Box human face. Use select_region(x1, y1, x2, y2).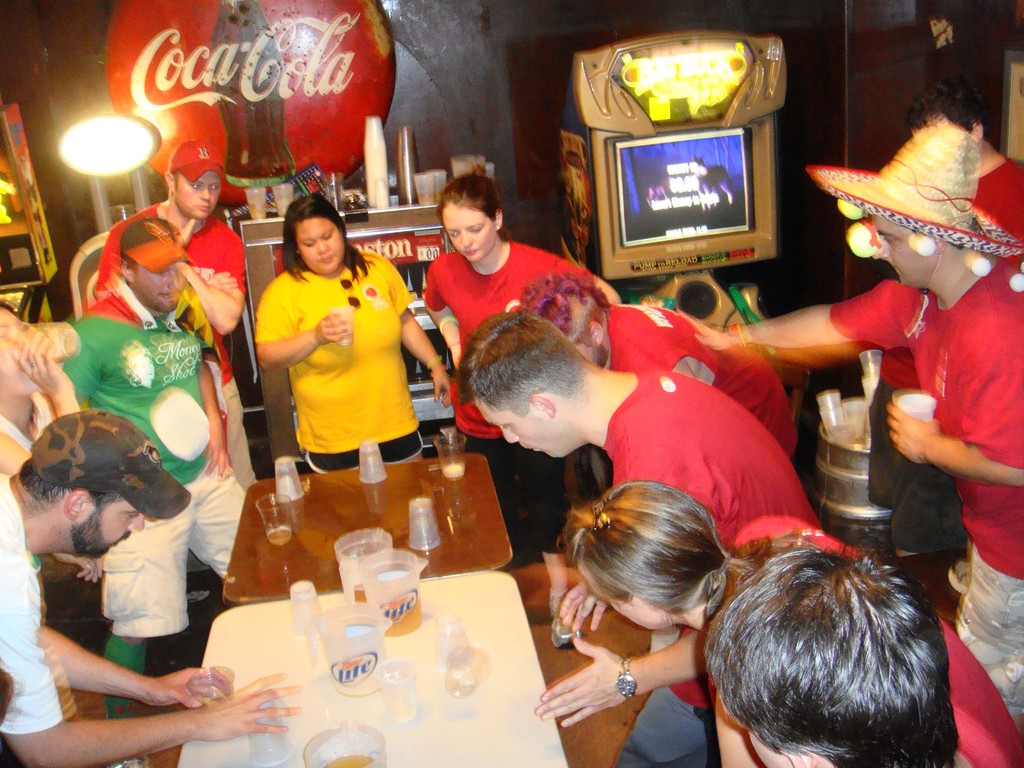
select_region(0, 309, 44, 396).
